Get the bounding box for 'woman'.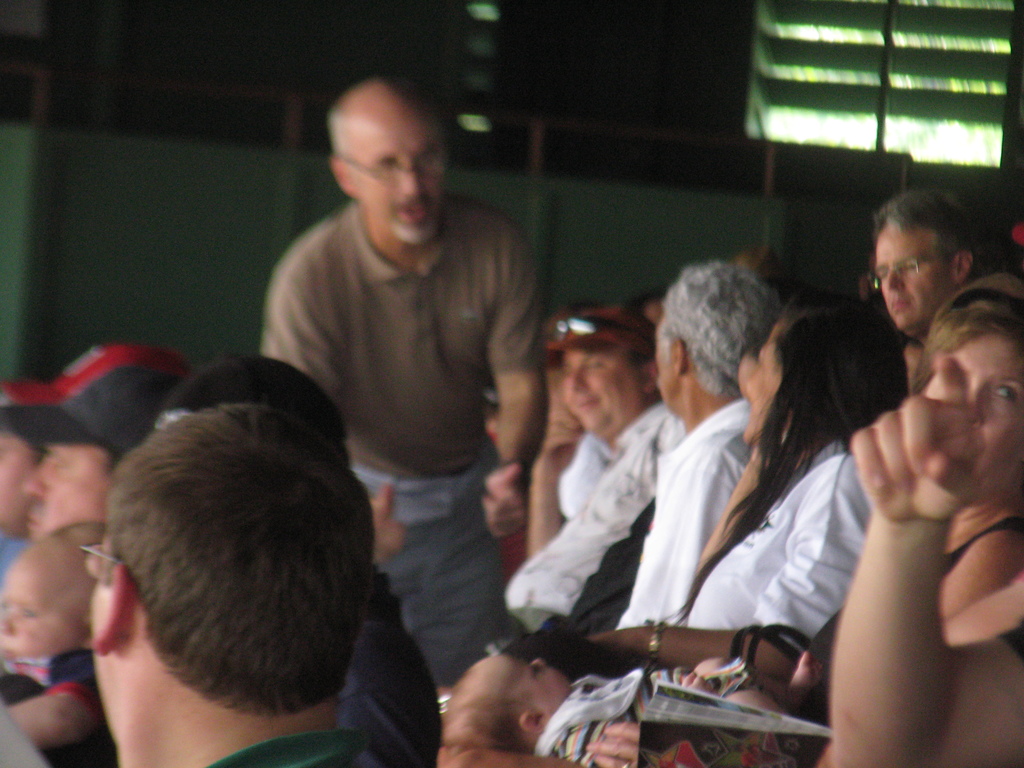
bbox=(803, 277, 1023, 674).
